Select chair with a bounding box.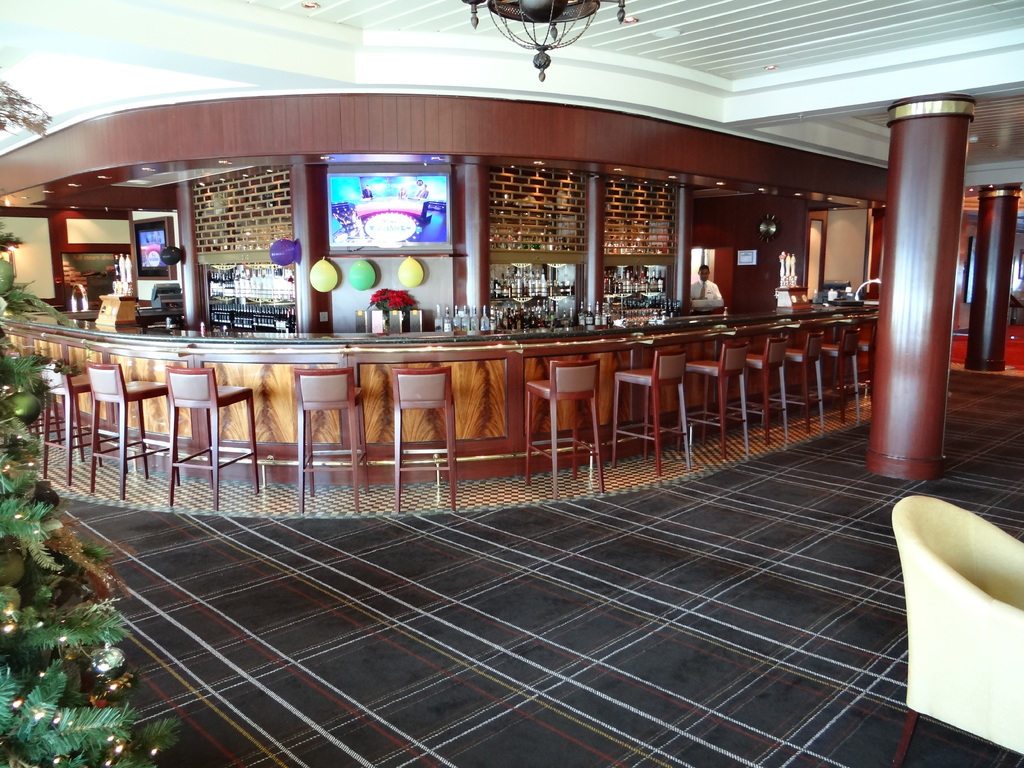
{"x1": 391, "y1": 367, "x2": 468, "y2": 515}.
